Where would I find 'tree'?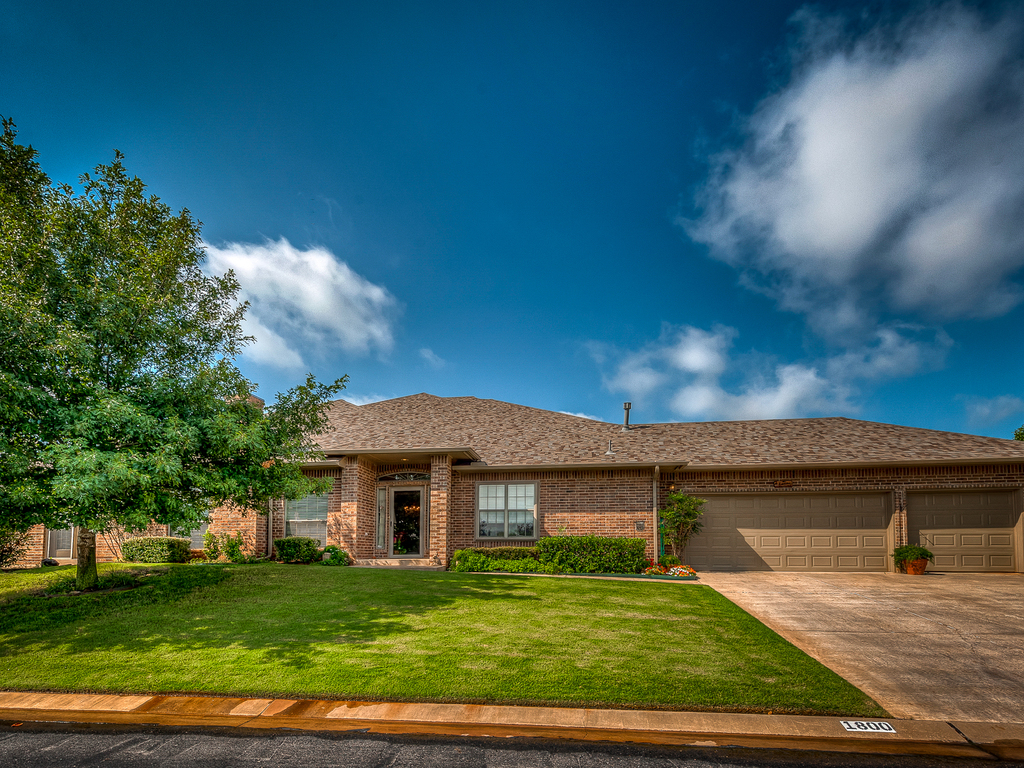
At (left=236, top=368, right=351, bottom=560).
